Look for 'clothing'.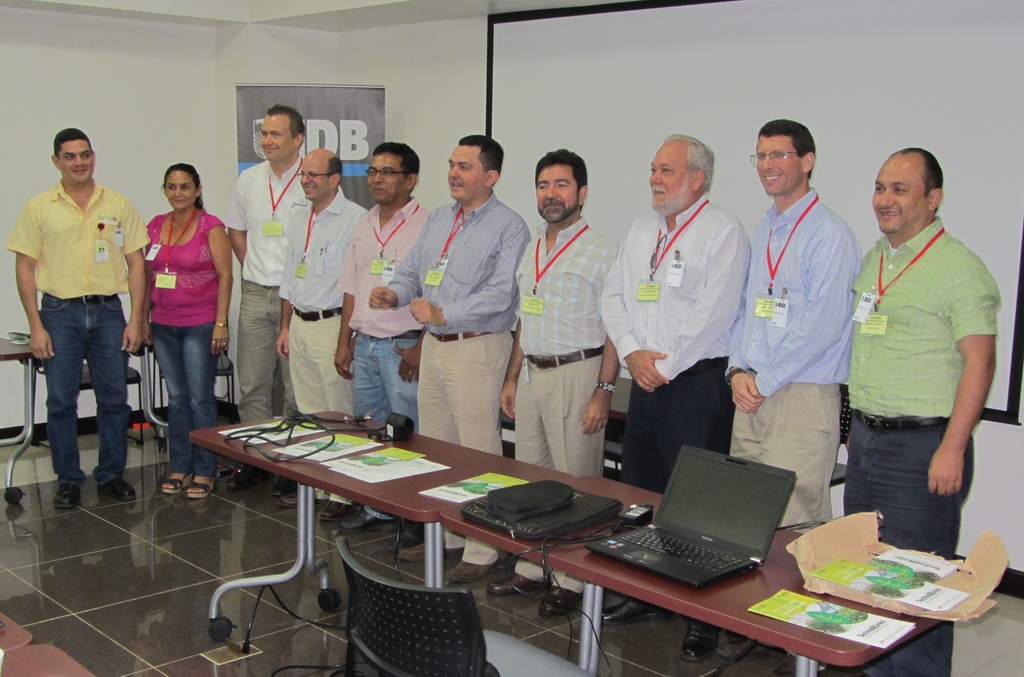
Found: (390, 204, 515, 436).
